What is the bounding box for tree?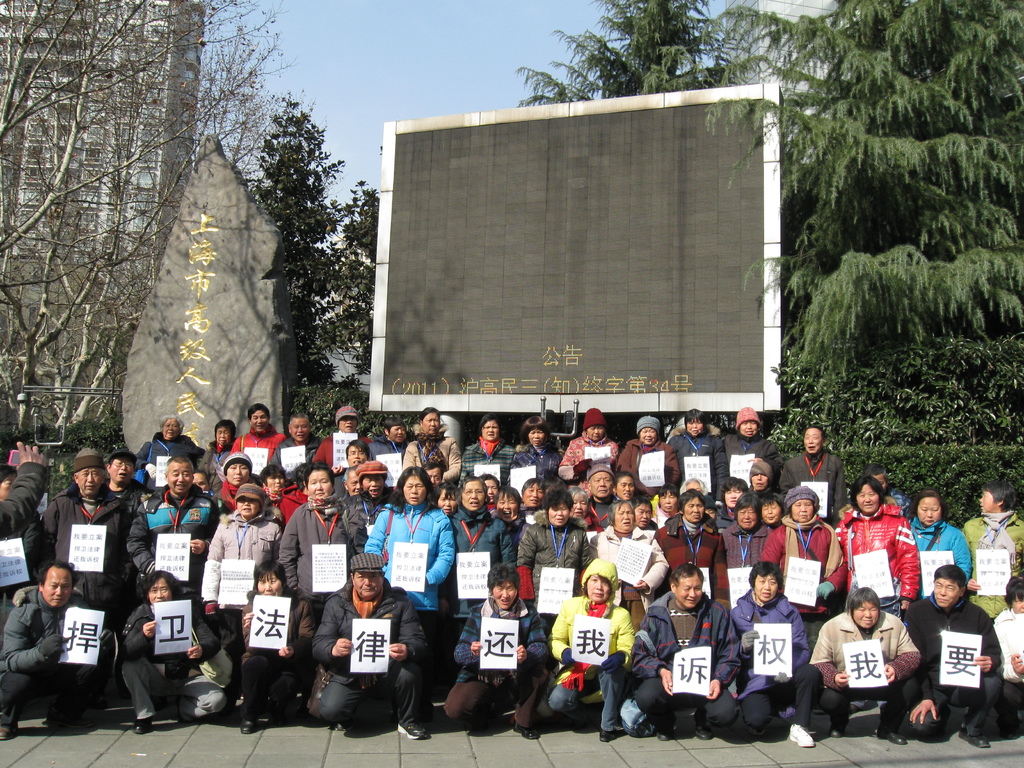
{"x1": 515, "y1": 0, "x2": 726, "y2": 106}.
